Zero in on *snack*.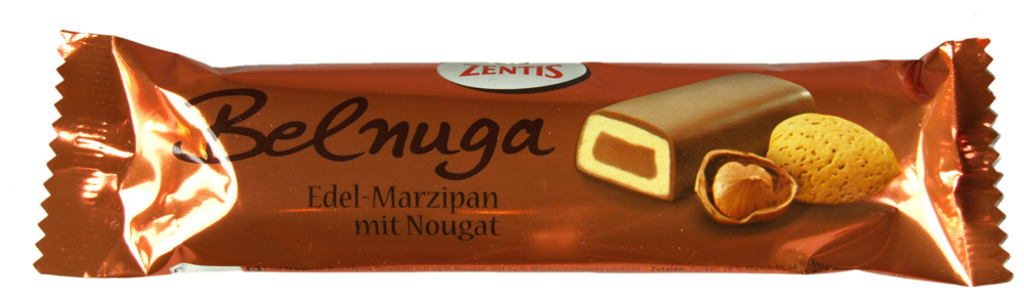
Zeroed in: [14,67,877,289].
